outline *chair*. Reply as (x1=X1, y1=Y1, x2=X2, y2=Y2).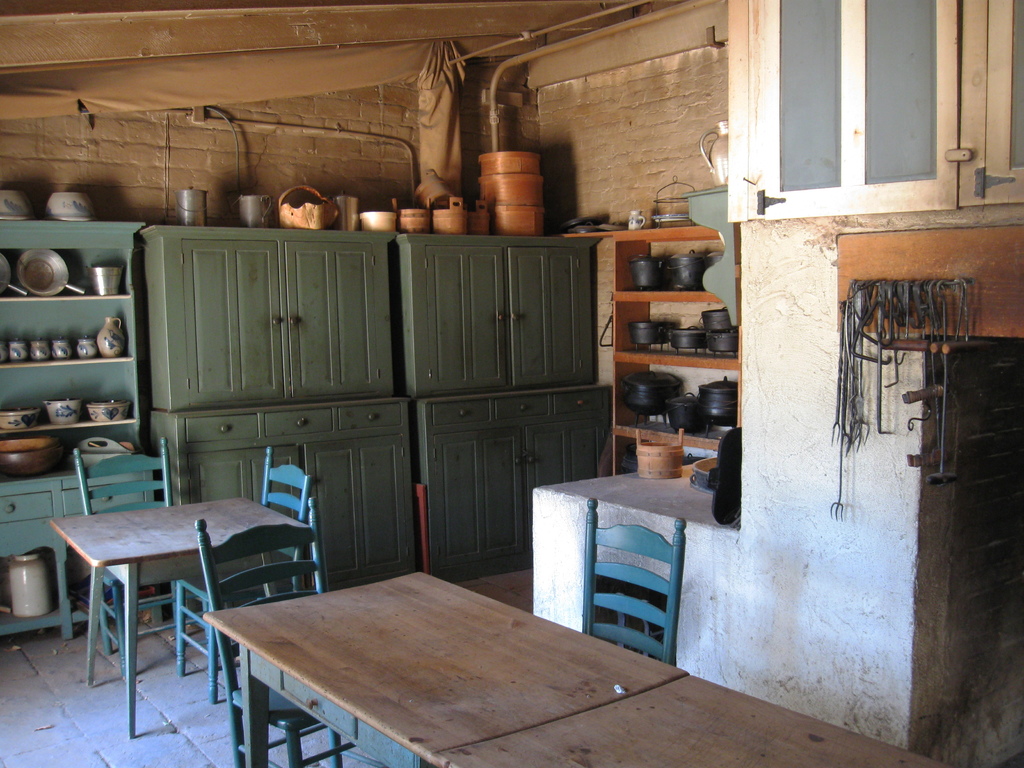
(x1=536, y1=468, x2=703, y2=678).
